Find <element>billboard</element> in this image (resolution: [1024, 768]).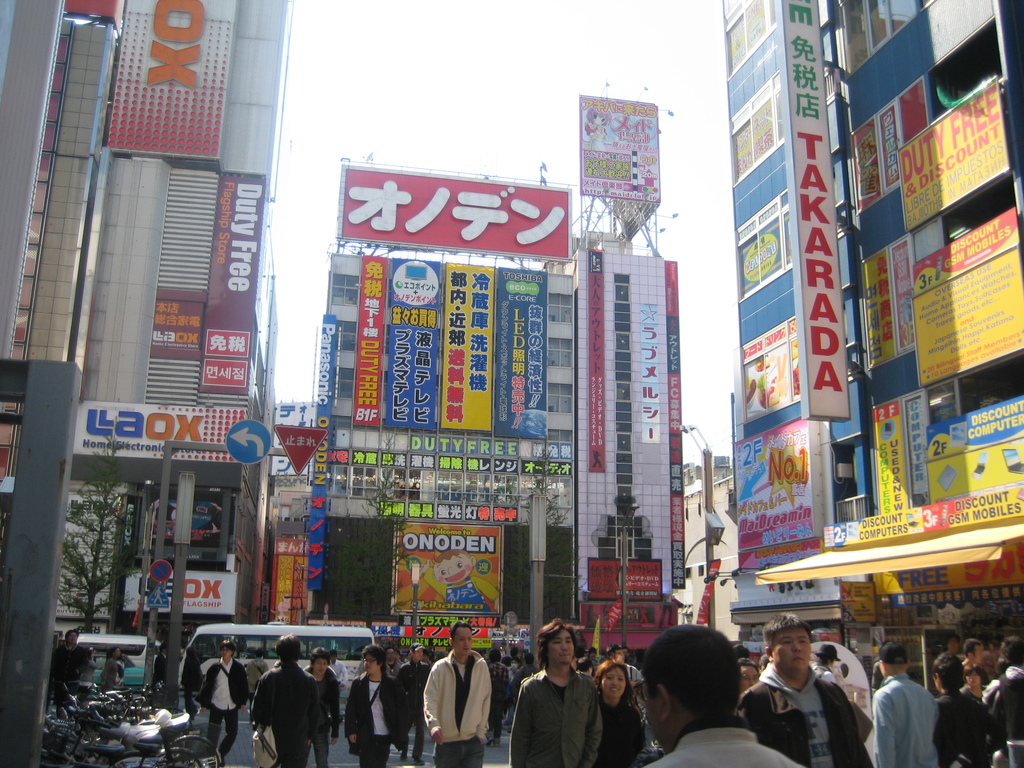
(x1=866, y1=385, x2=936, y2=511).
